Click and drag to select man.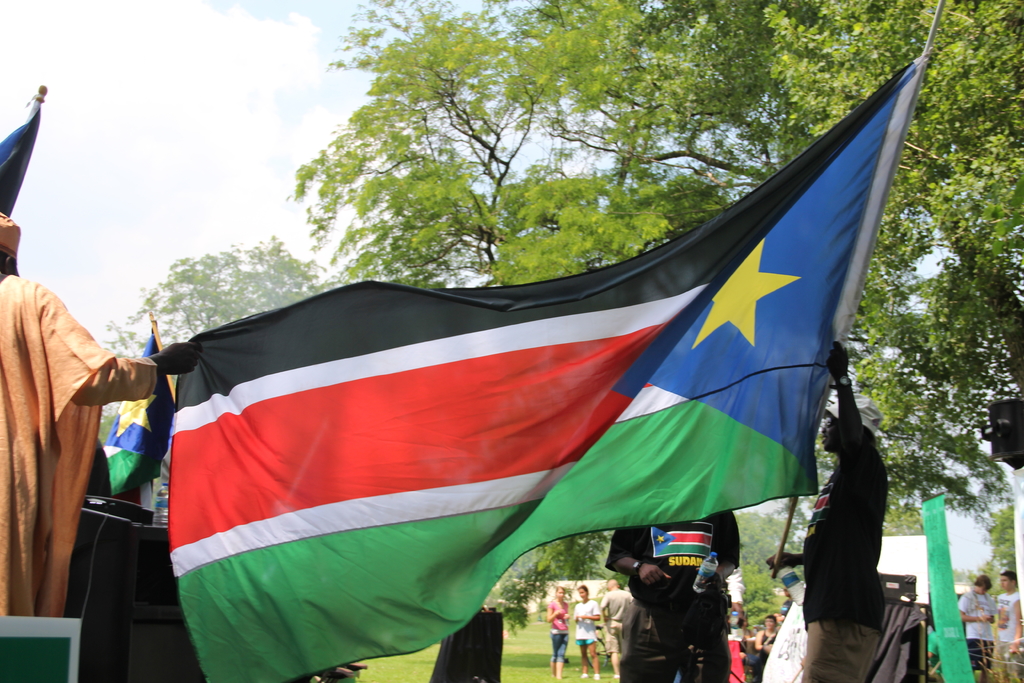
Selection: region(602, 513, 739, 682).
